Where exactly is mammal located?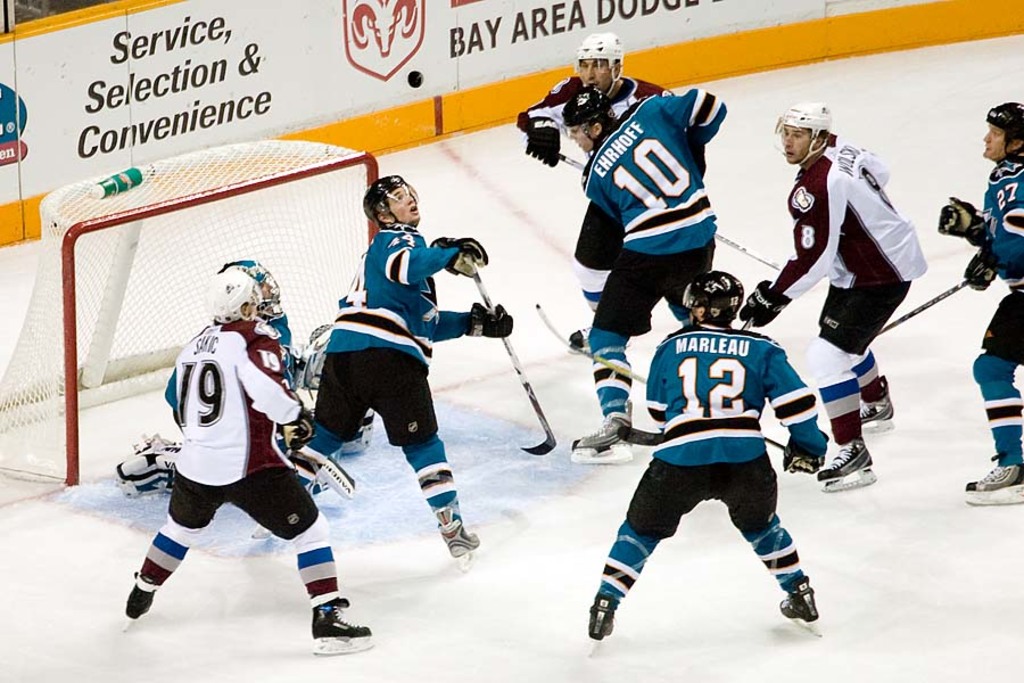
Its bounding box is 584 263 833 648.
